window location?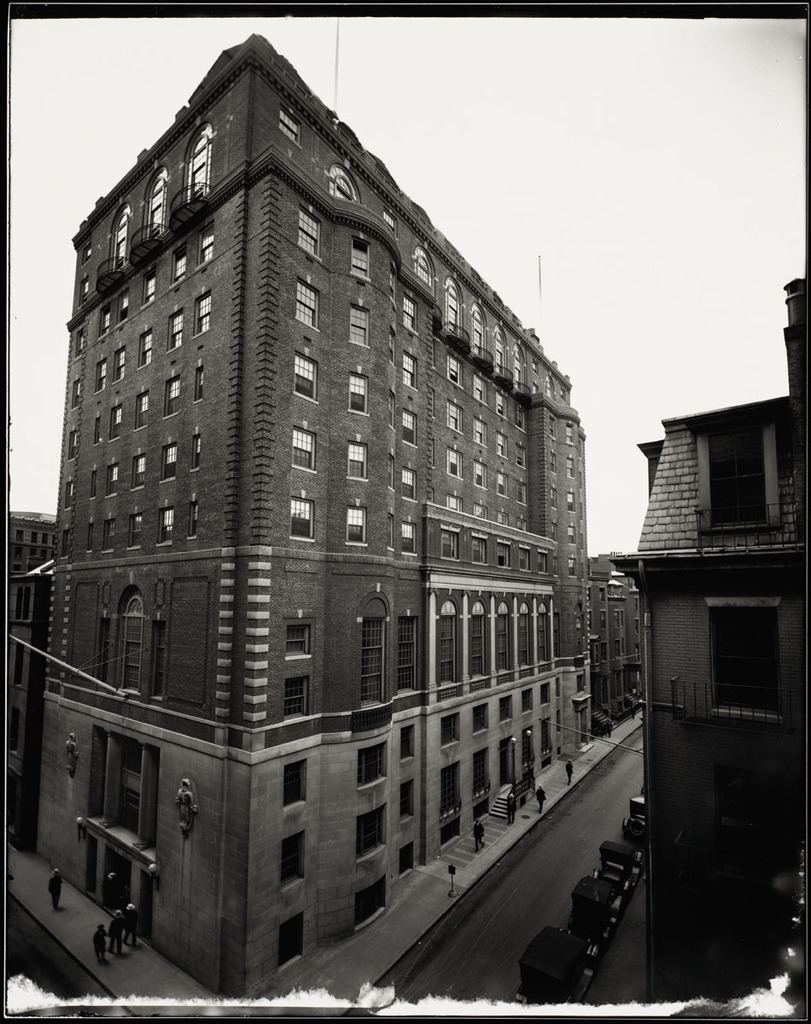
137/163/170/247
